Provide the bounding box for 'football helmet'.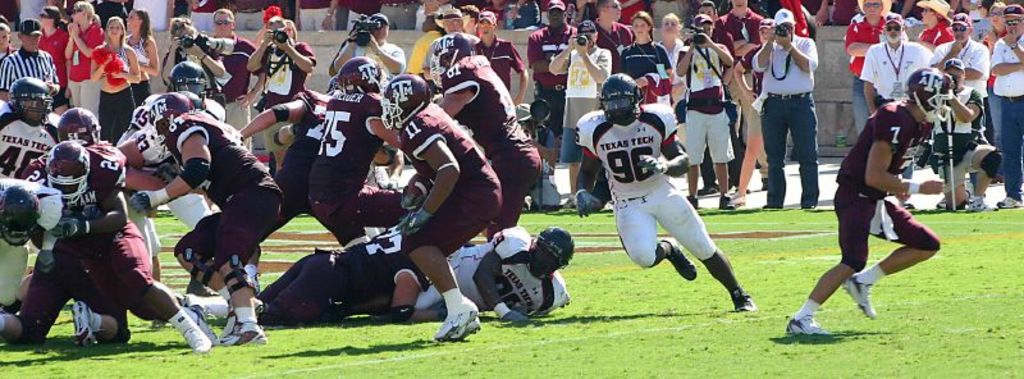
339, 58, 388, 90.
